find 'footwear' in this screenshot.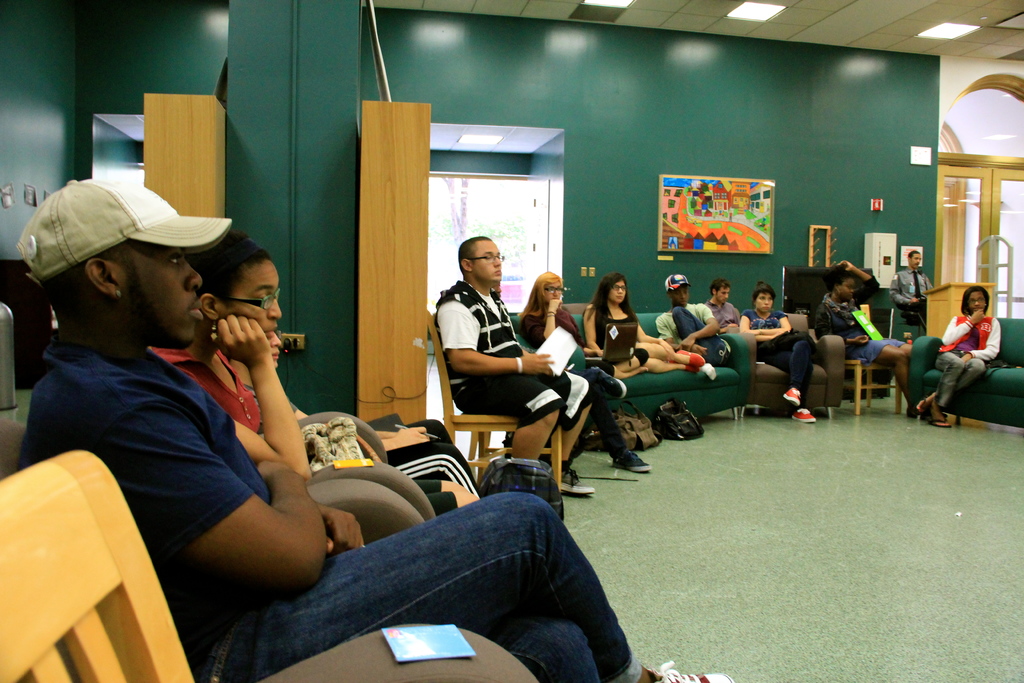
The bounding box for 'footwear' is [x1=783, y1=386, x2=800, y2=404].
